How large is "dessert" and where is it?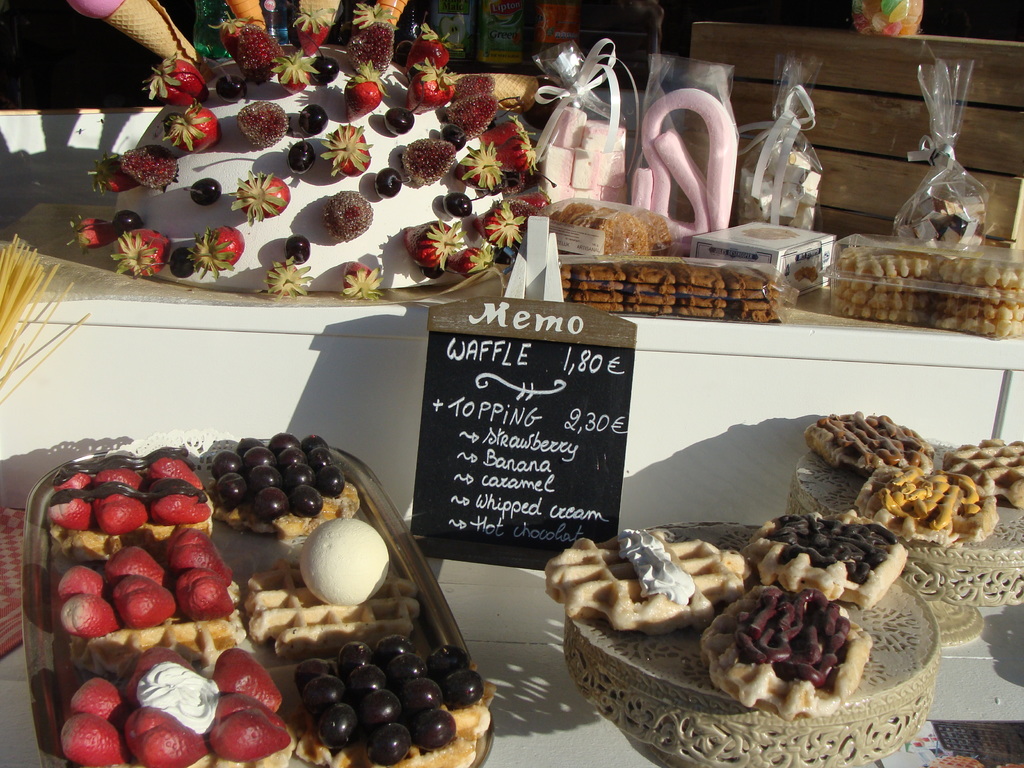
Bounding box: (549,534,762,641).
